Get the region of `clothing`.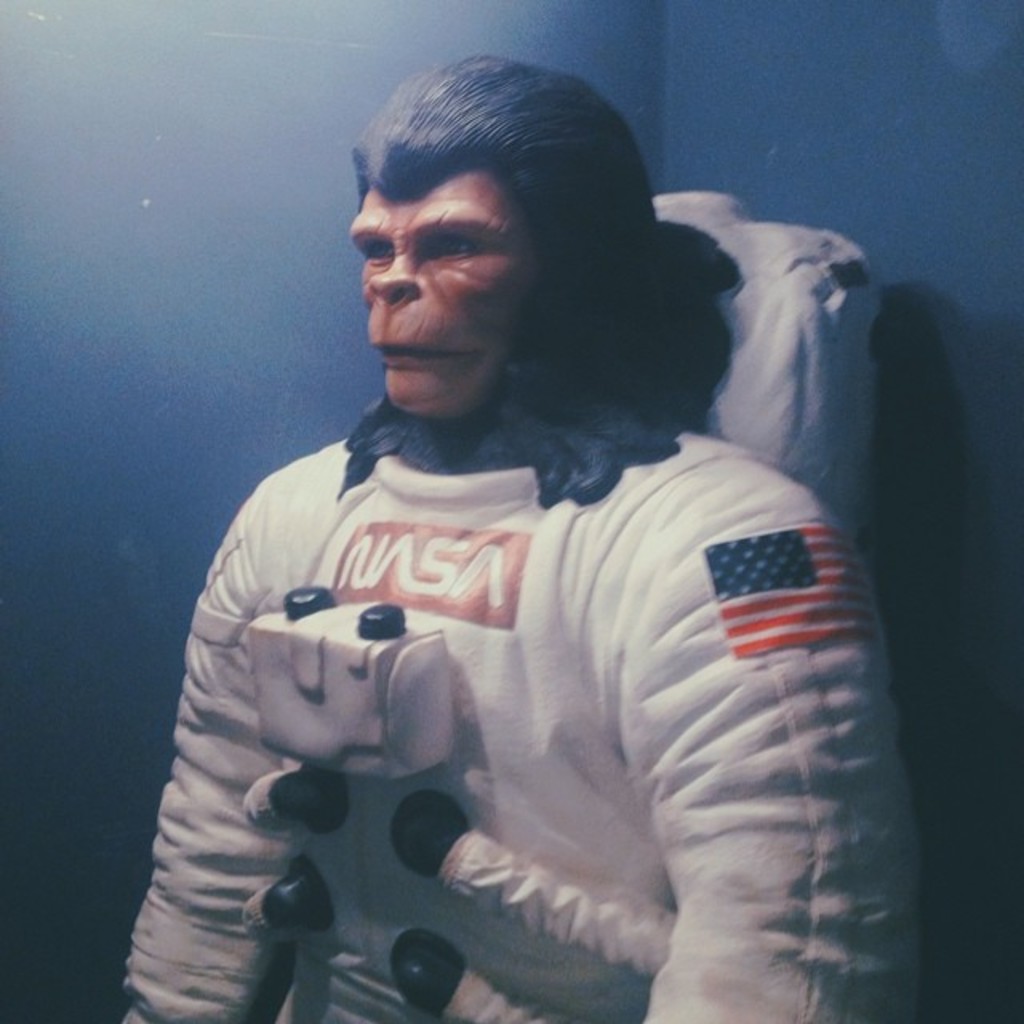
bbox=(91, 373, 986, 970).
